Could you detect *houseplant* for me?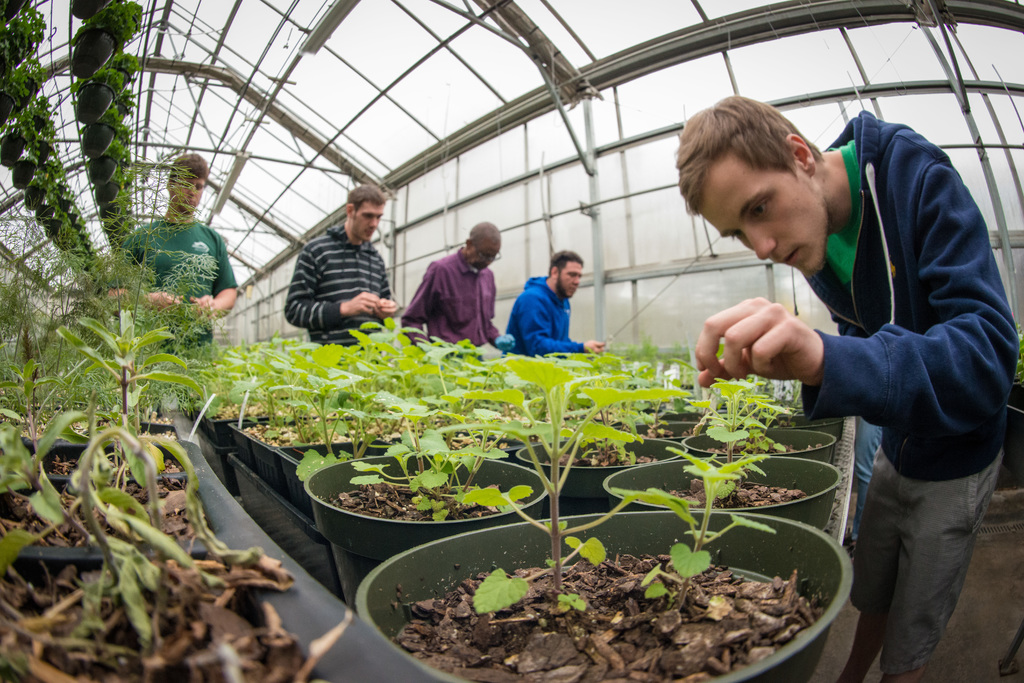
Detection result: x1=99, y1=51, x2=140, y2=99.
